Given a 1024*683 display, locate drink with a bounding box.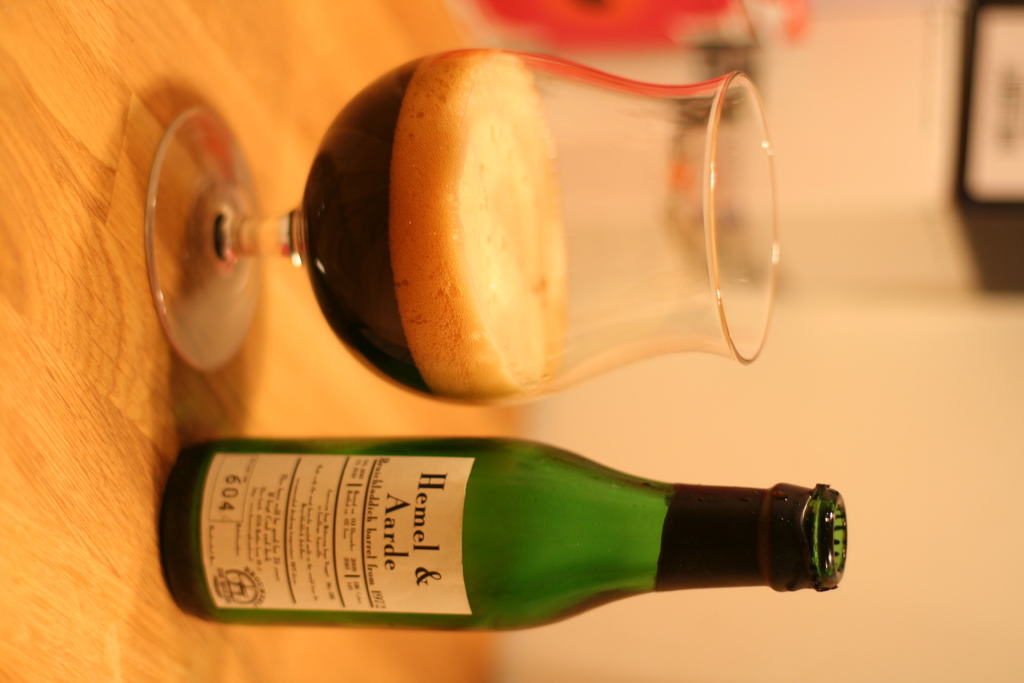
Located: pyautogui.locateOnScreen(175, 436, 852, 639).
